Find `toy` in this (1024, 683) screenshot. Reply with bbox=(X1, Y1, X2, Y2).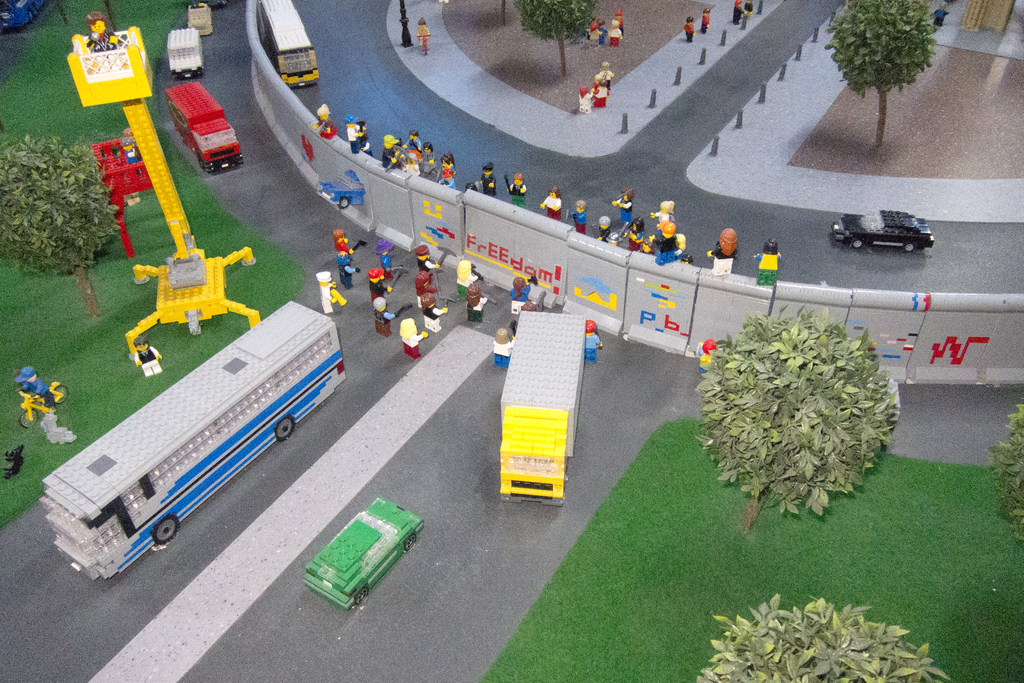
bbox=(332, 229, 365, 256).
